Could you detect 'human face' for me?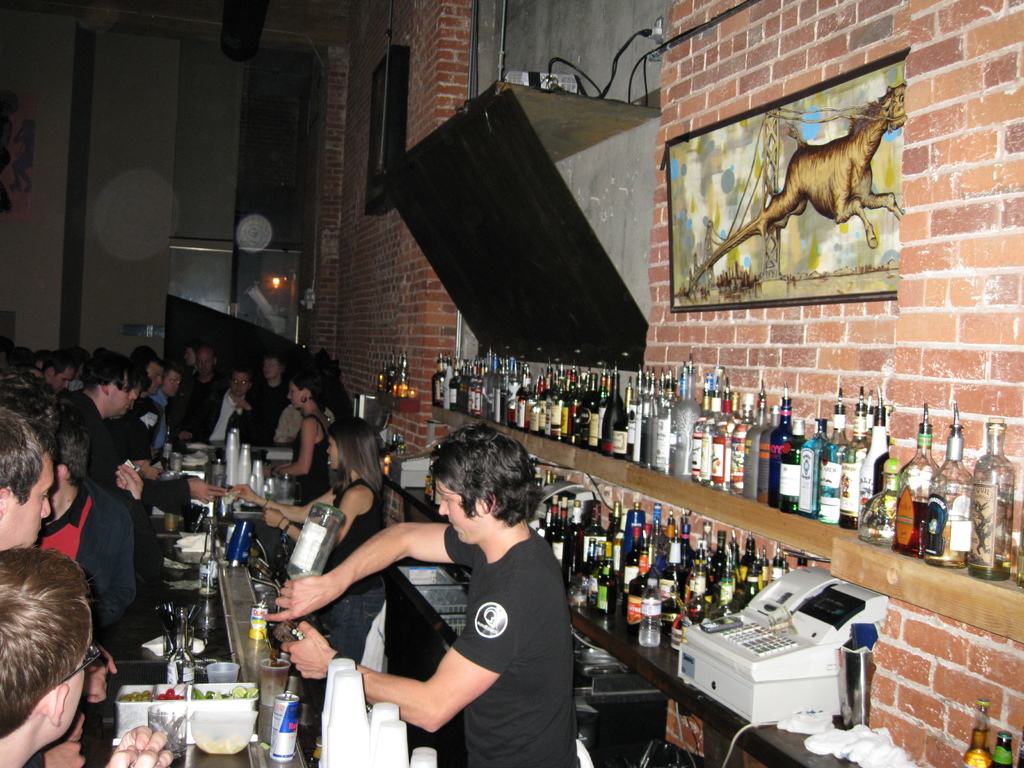
Detection result: [163, 372, 181, 396].
